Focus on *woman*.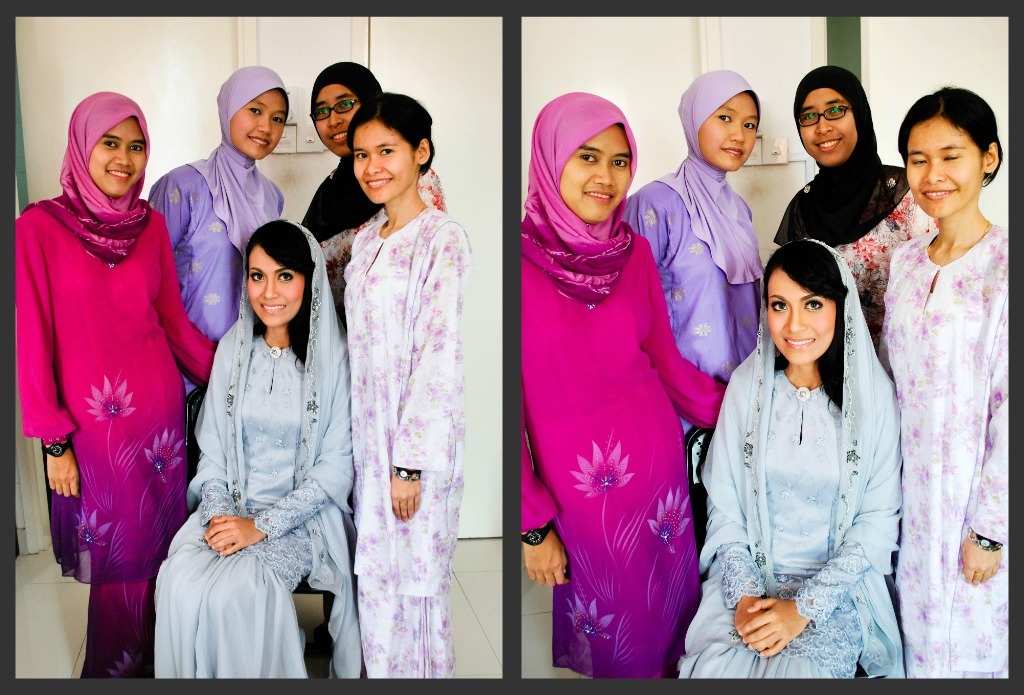
Focused at {"x1": 875, "y1": 85, "x2": 1003, "y2": 672}.
